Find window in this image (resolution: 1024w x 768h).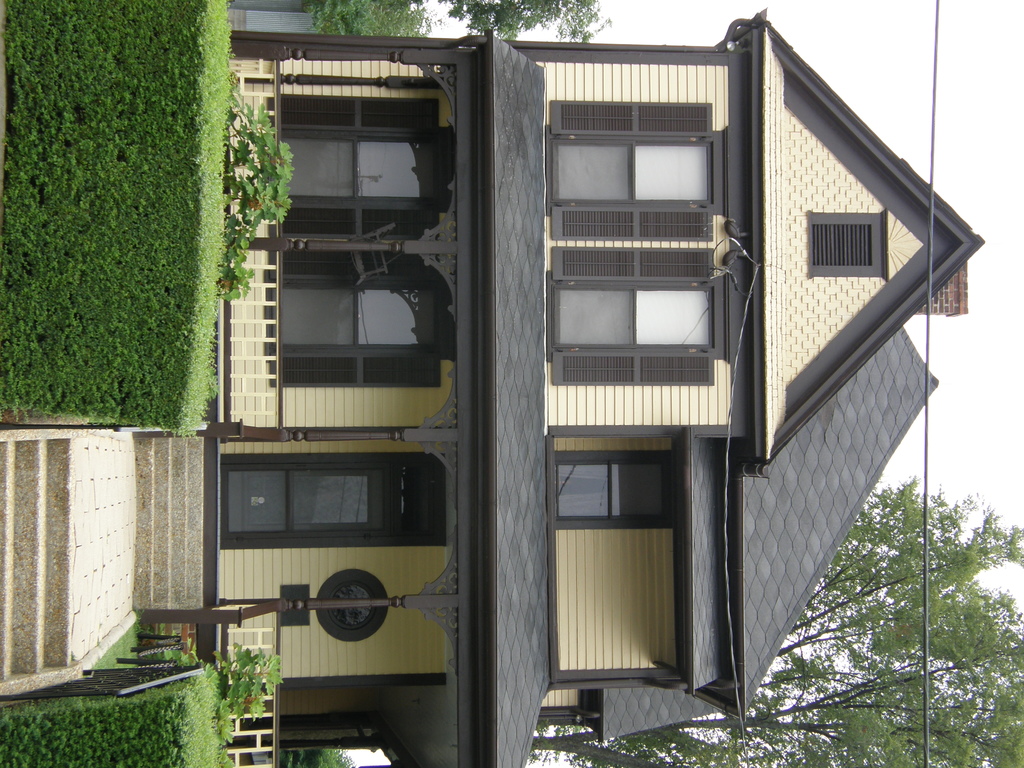
(808, 209, 888, 278).
